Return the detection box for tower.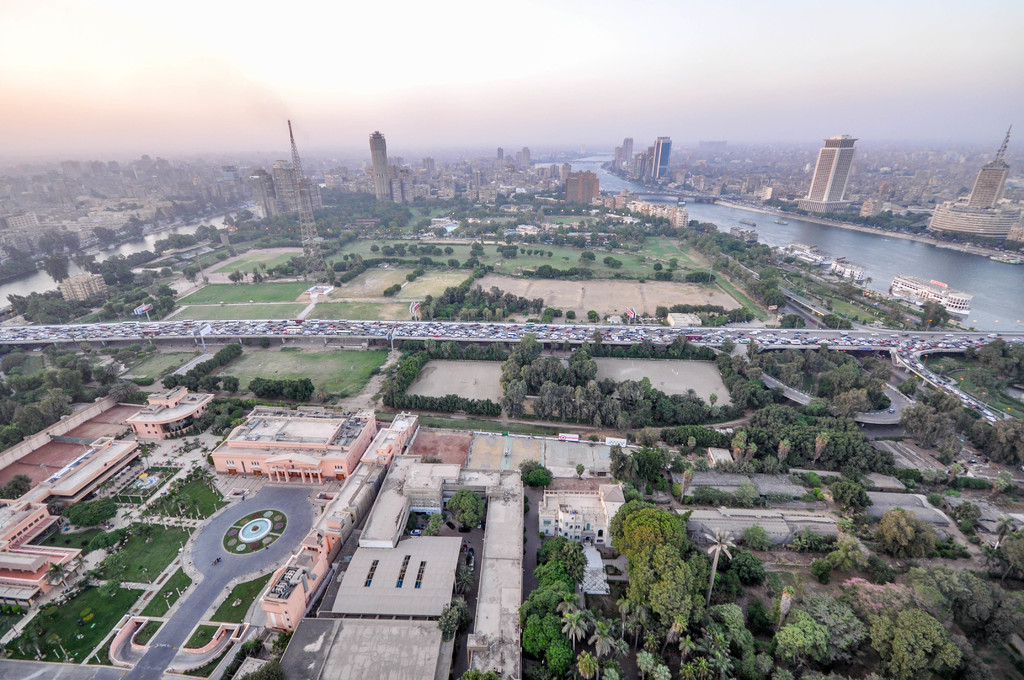
<region>373, 129, 387, 202</region>.
